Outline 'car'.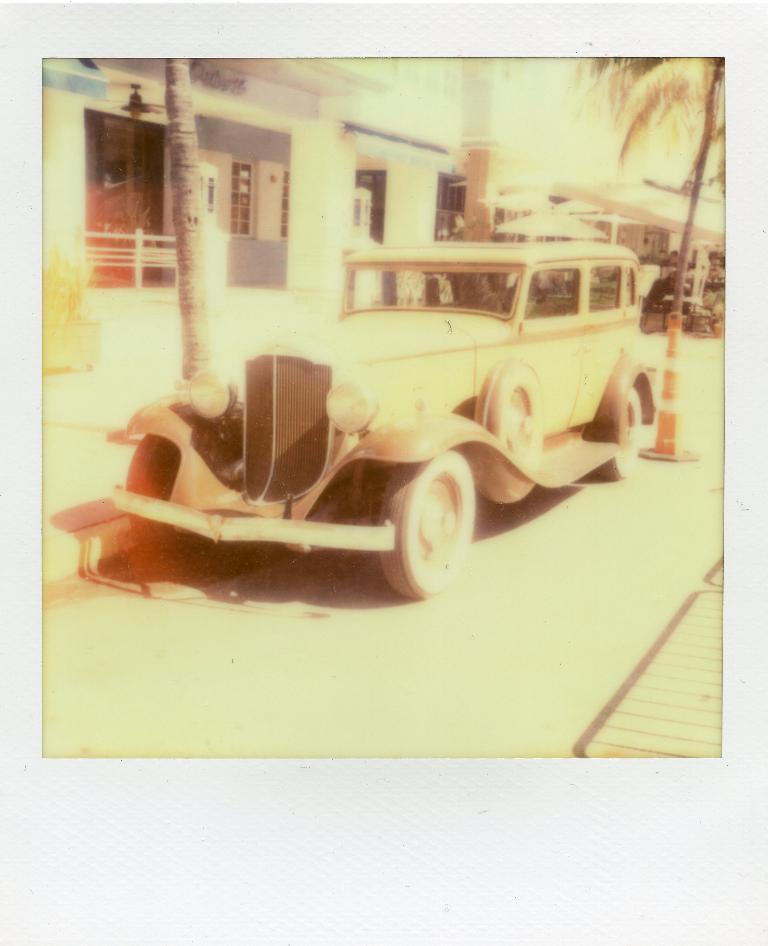
Outline: x1=106, y1=240, x2=654, y2=594.
